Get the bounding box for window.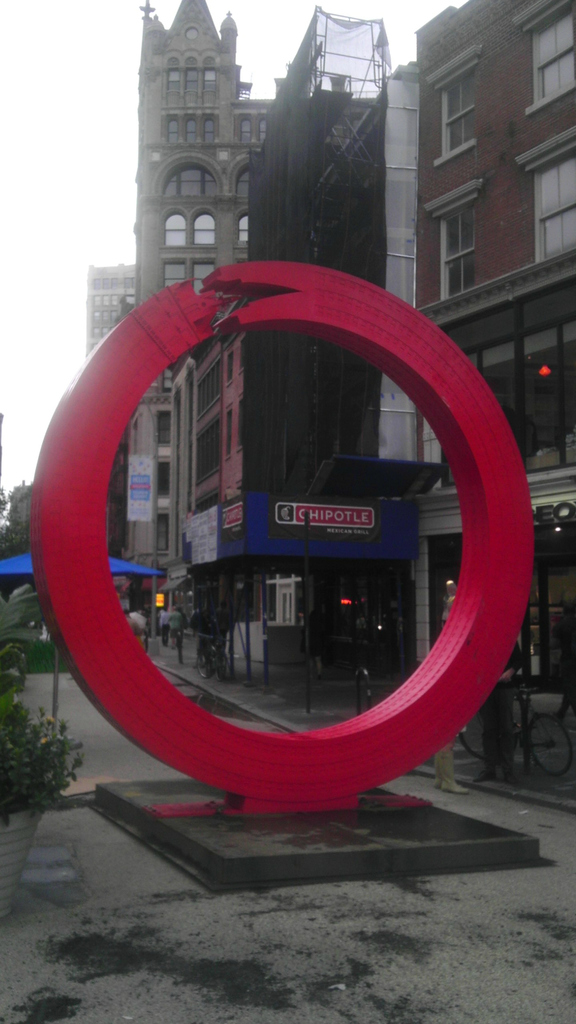
BBox(227, 354, 234, 385).
